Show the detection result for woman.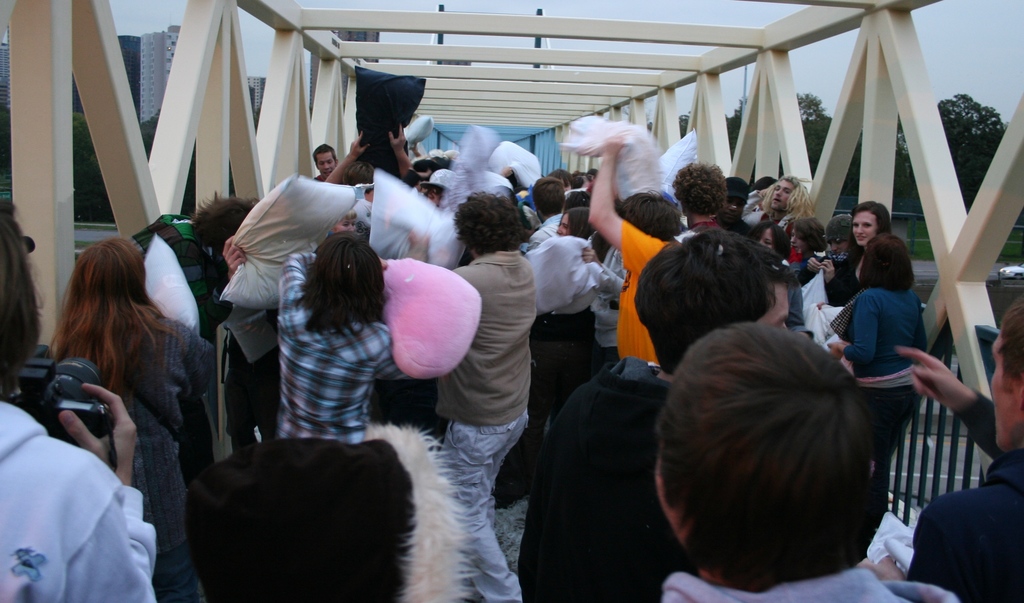
(826, 204, 884, 307).
